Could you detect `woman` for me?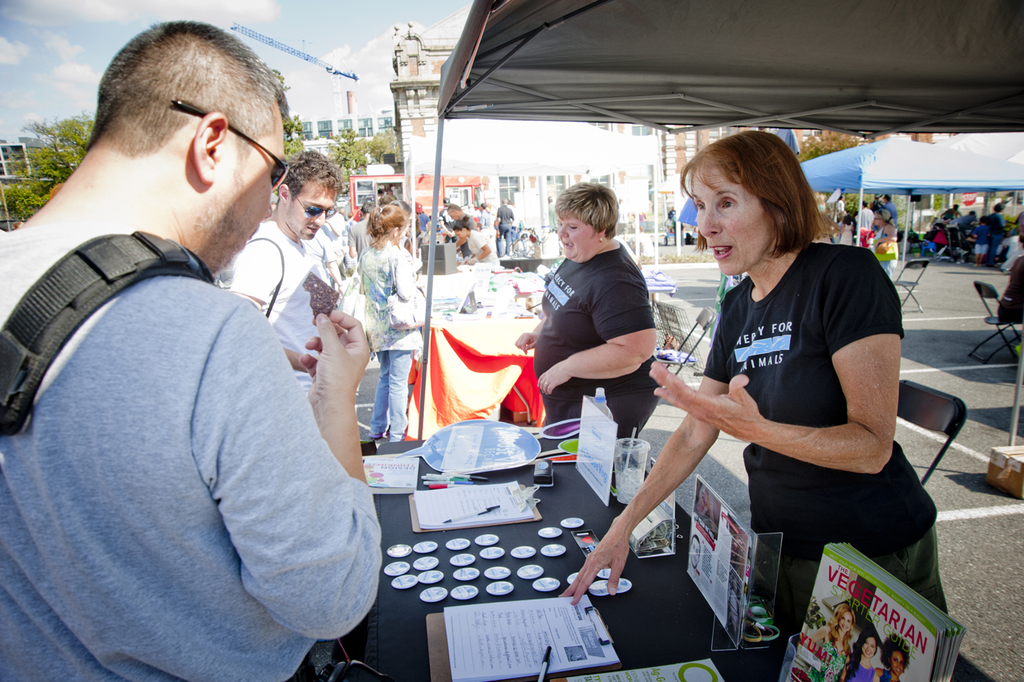
Detection result: left=674, top=139, right=924, bottom=651.
